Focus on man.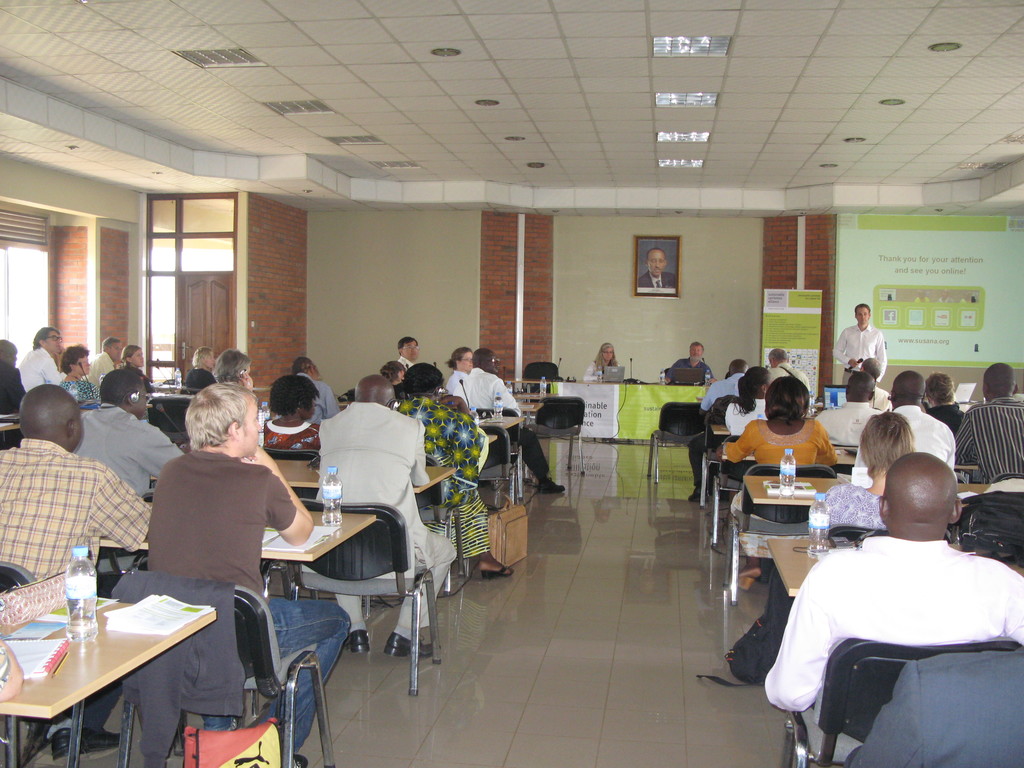
Focused at bbox=(764, 349, 806, 388).
